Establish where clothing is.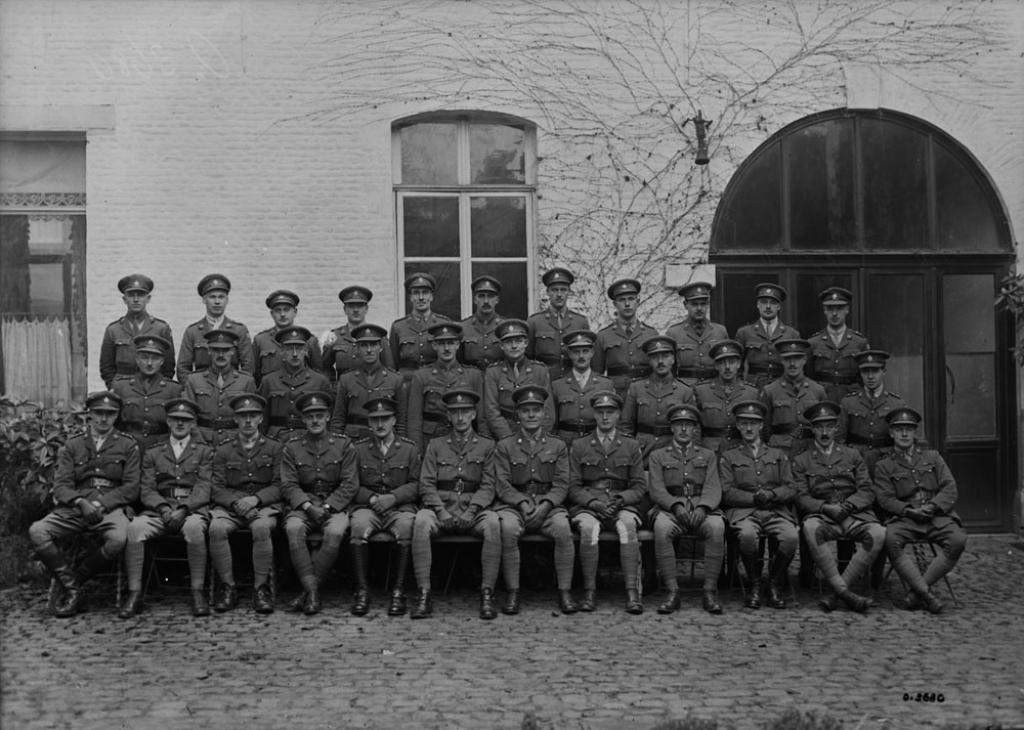
Established at box(489, 422, 573, 597).
